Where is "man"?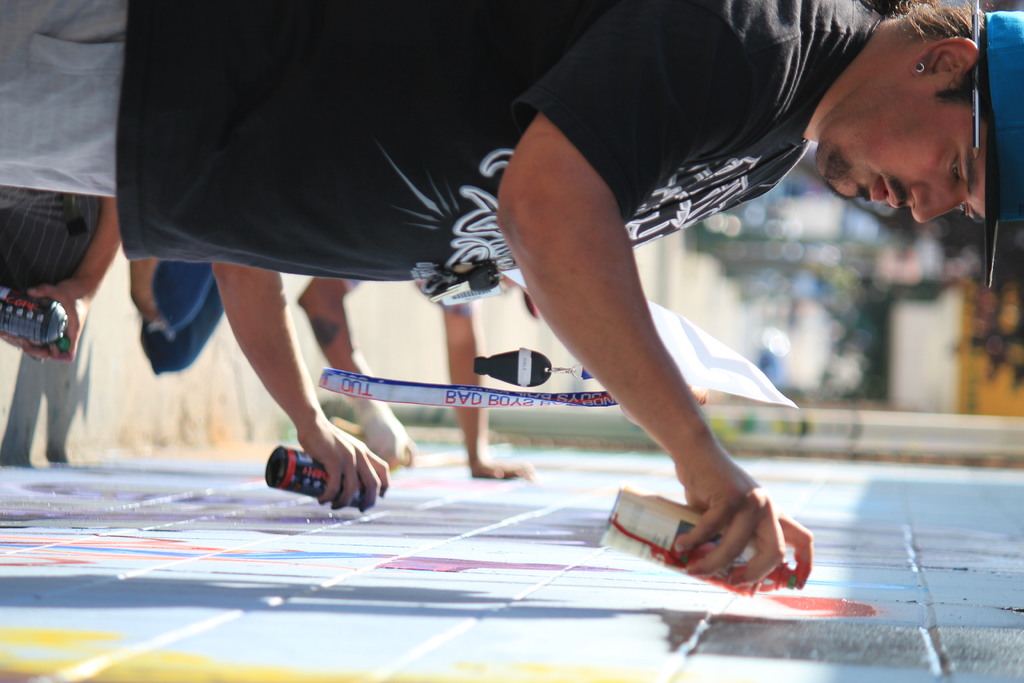
0, 0, 1023, 595.
